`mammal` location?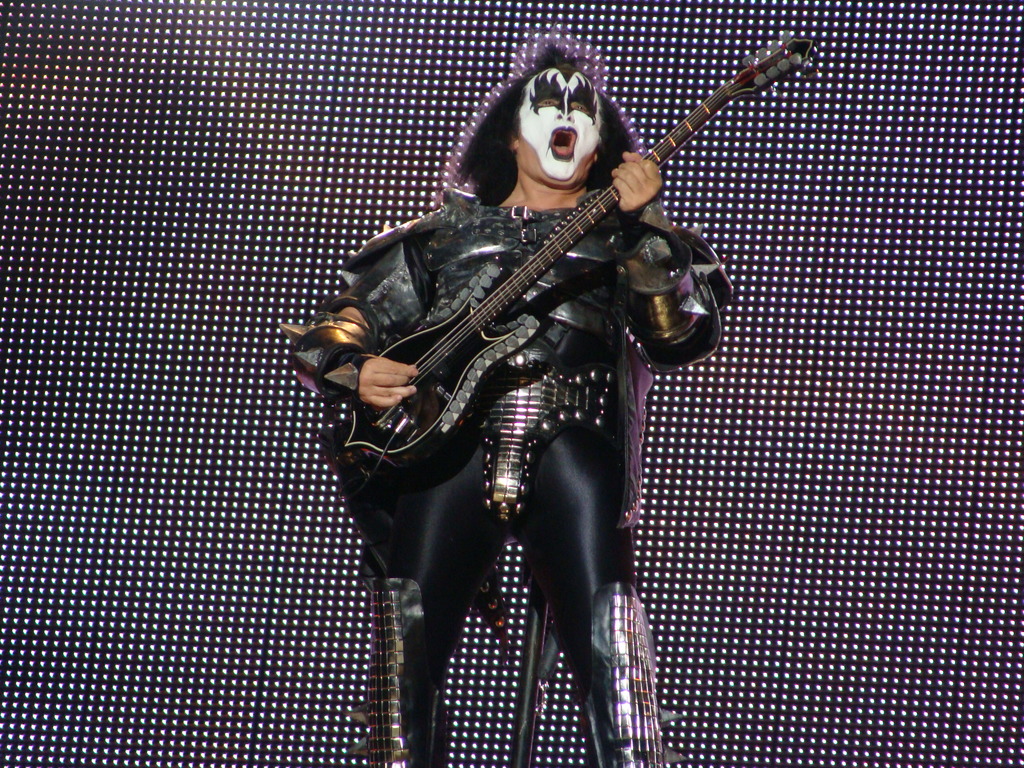
bbox(280, 0, 792, 717)
